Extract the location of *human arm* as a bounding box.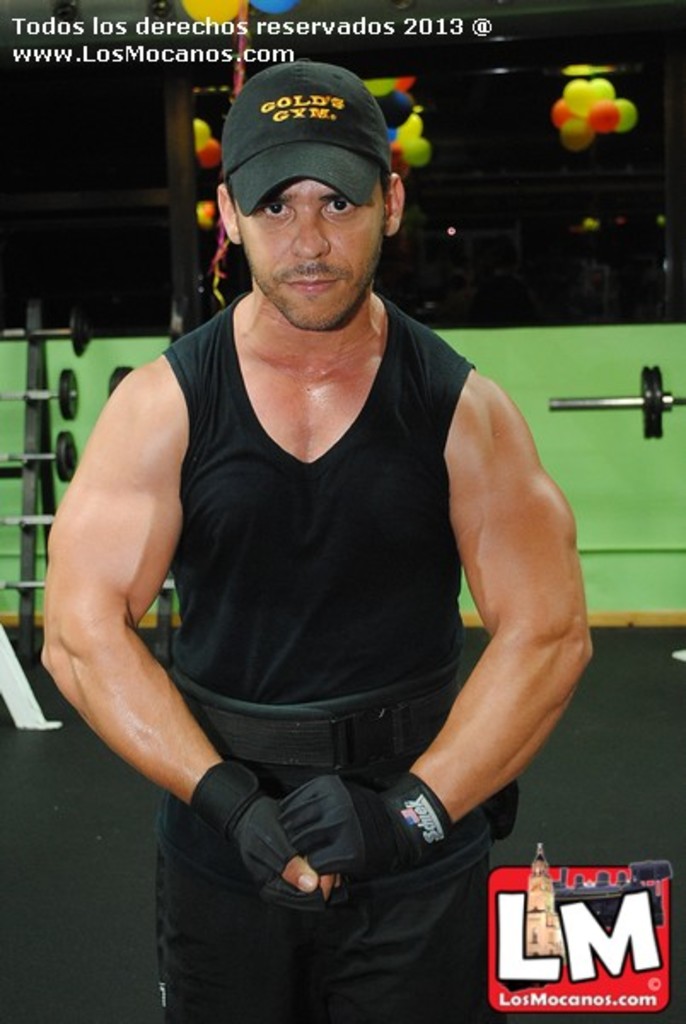
bbox=(41, 374, 341, 911).
